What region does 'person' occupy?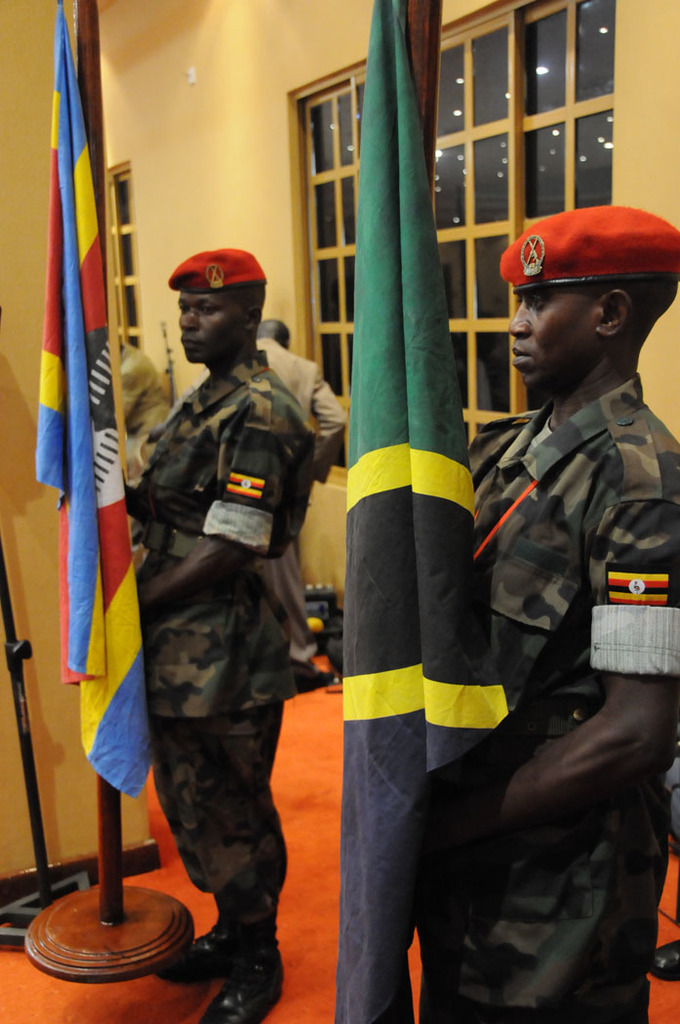
(36, 55, 328, 1006).
